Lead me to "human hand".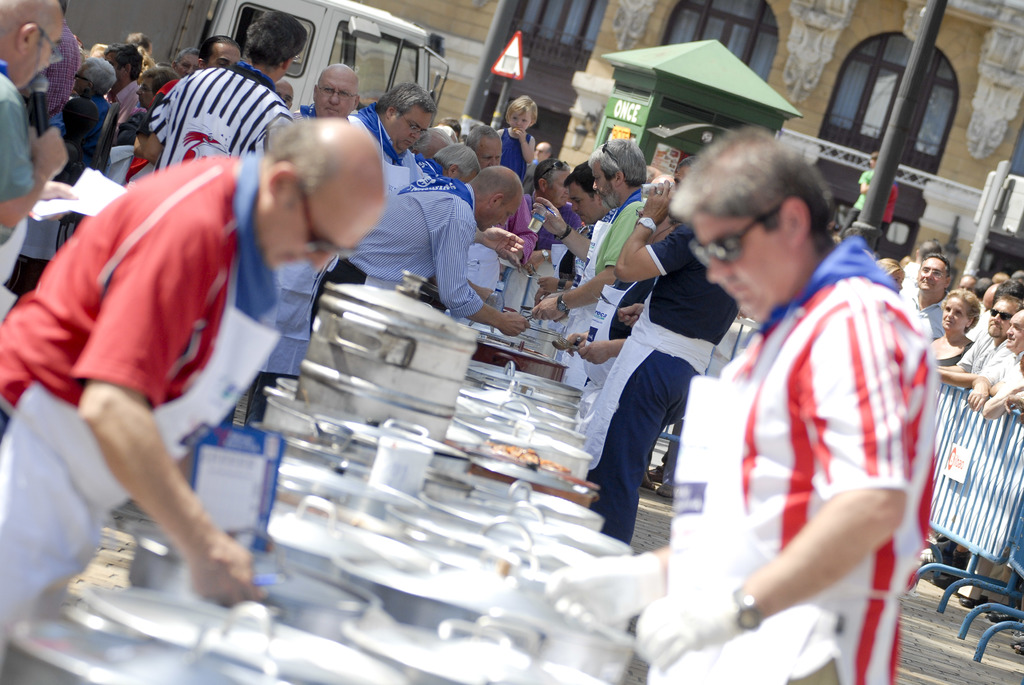
Lead to [left=543, top=555, right=640, bottom=633].
